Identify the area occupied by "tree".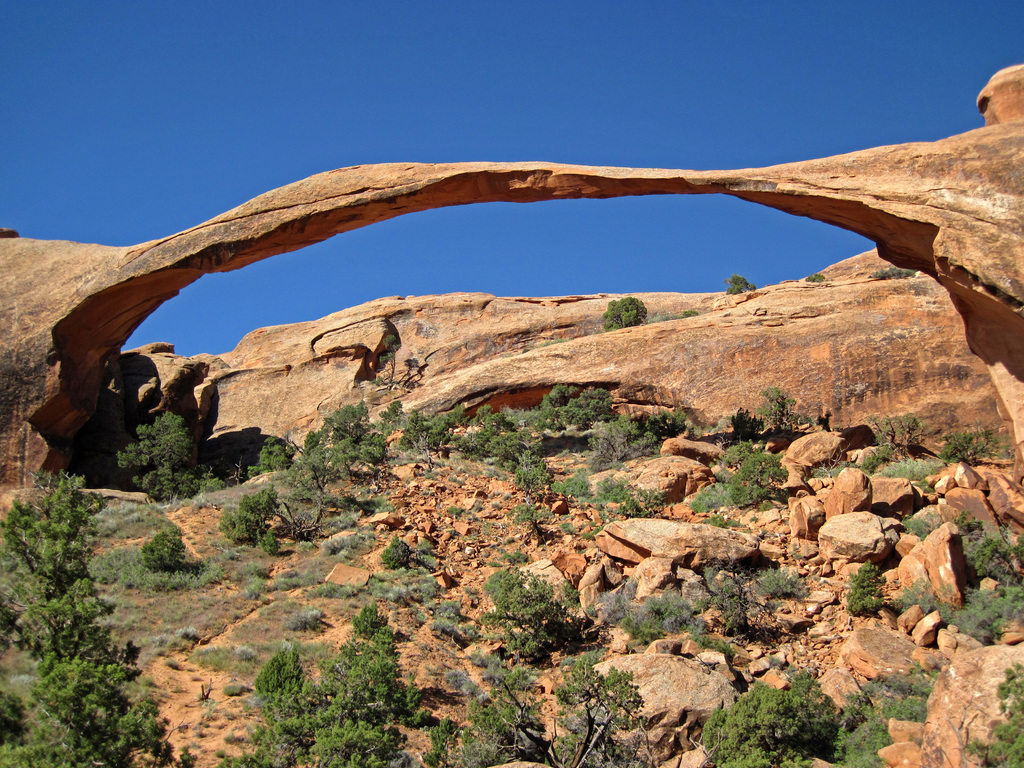
Area: [left=599, top=297, right=650, bottom=331].
